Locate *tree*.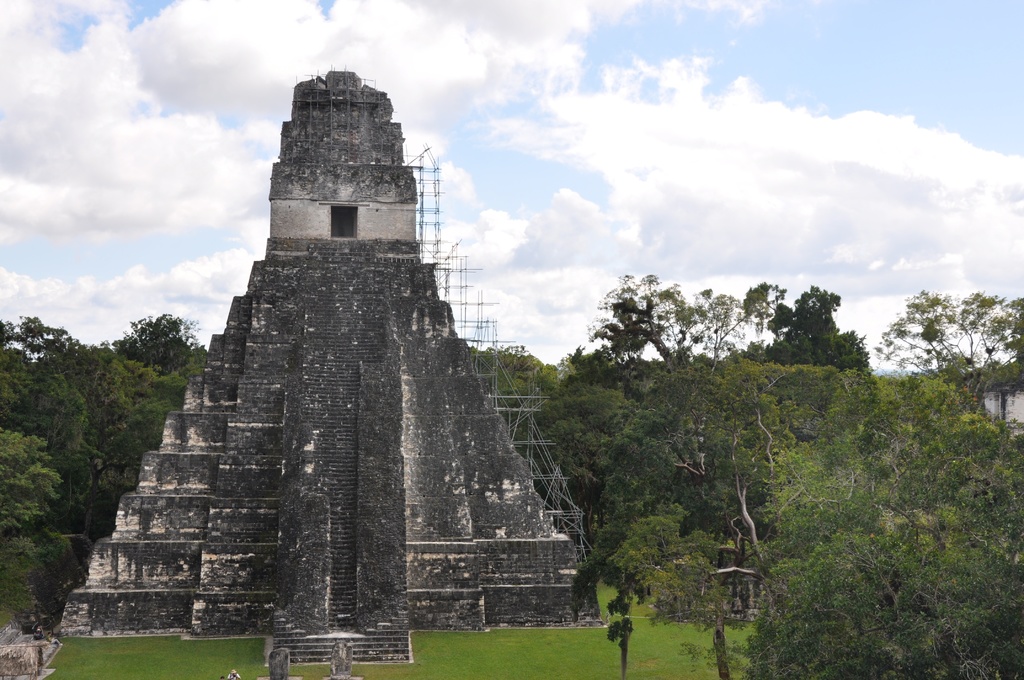
Bounding box: <box>479,344,548,405</box>.
